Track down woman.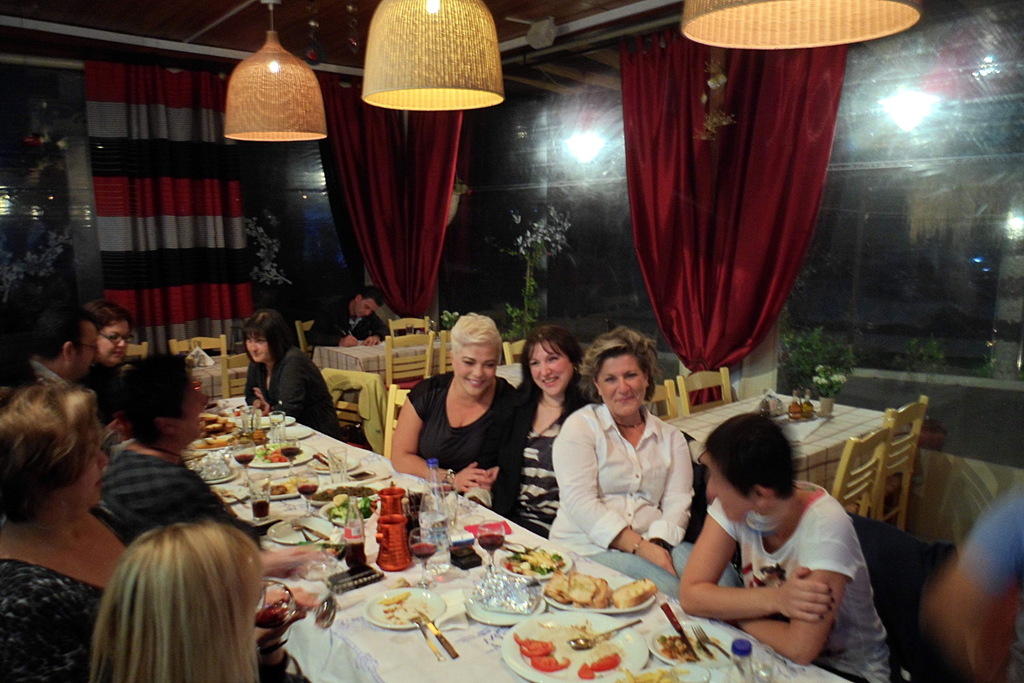
Tracked to Rect(79, 297, 136, 426).
